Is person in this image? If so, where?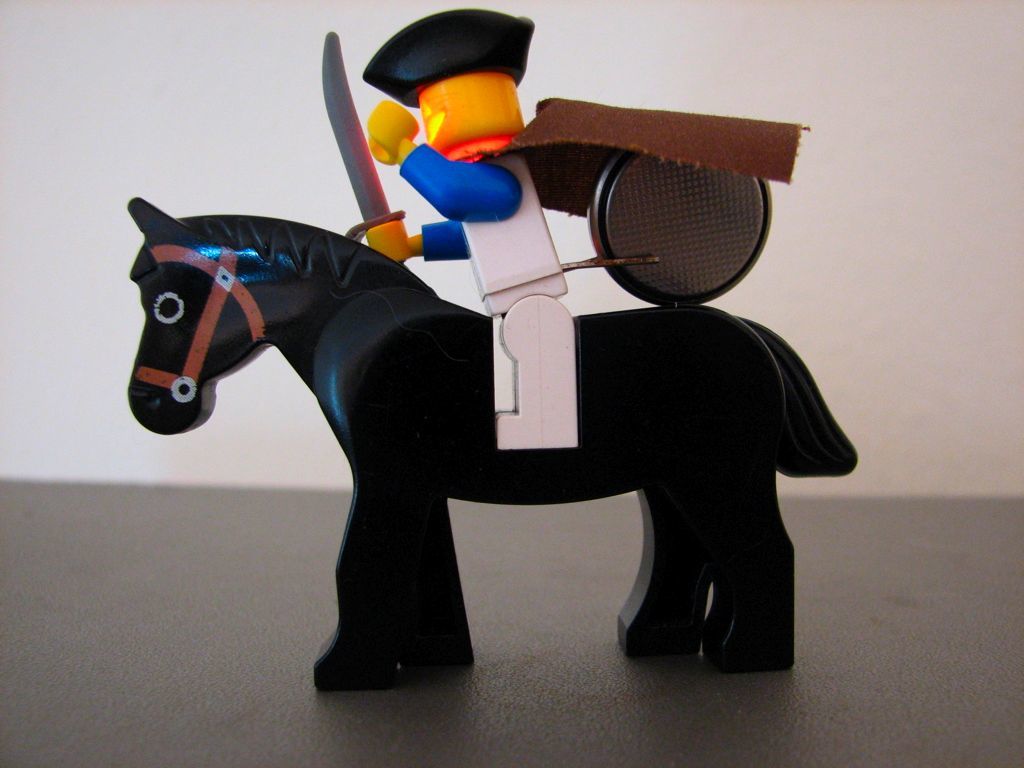
Yes, at {"x1": 344, "y1": 7, "x2": 596, "y2": 465}.
